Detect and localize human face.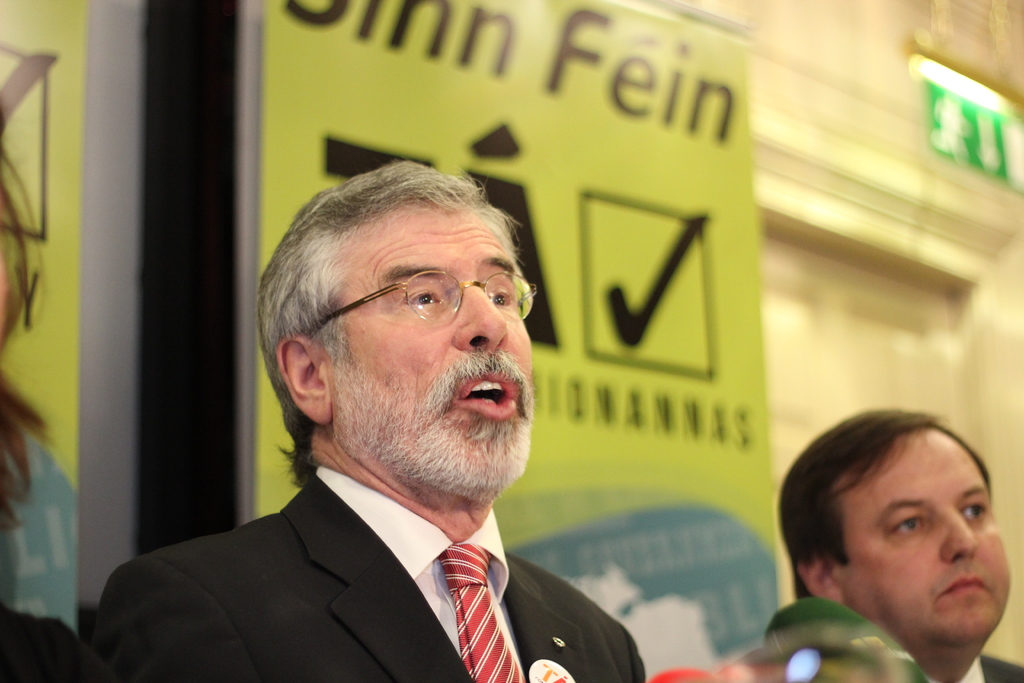
Localized at <box>337,218,534,490</box>.
